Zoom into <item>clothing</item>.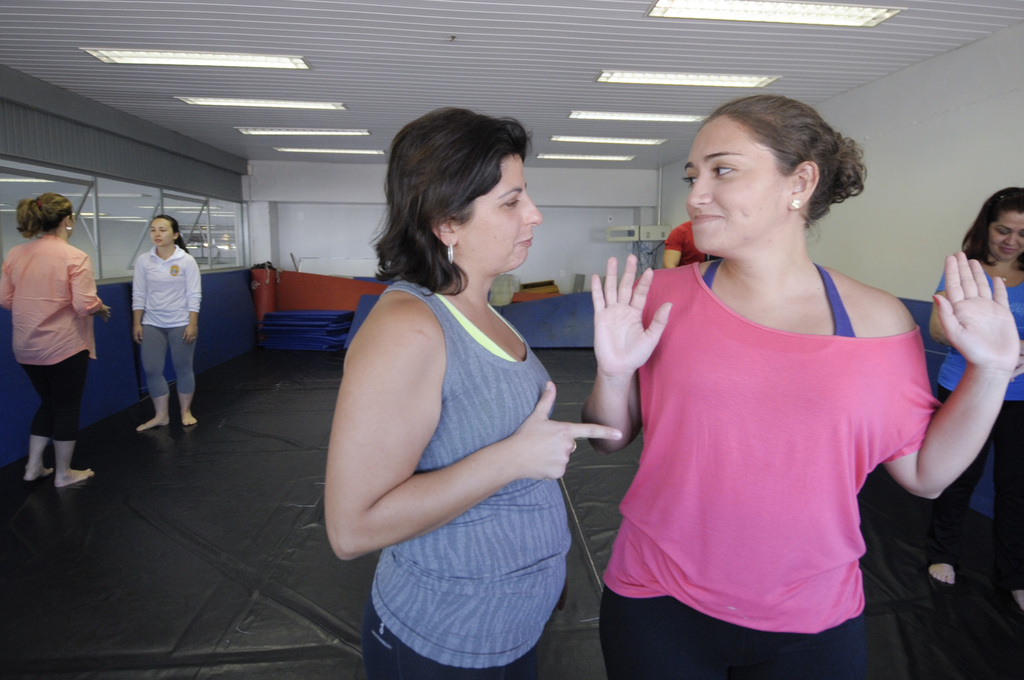
Zoom target: detection(625, 231, 931, 649).
